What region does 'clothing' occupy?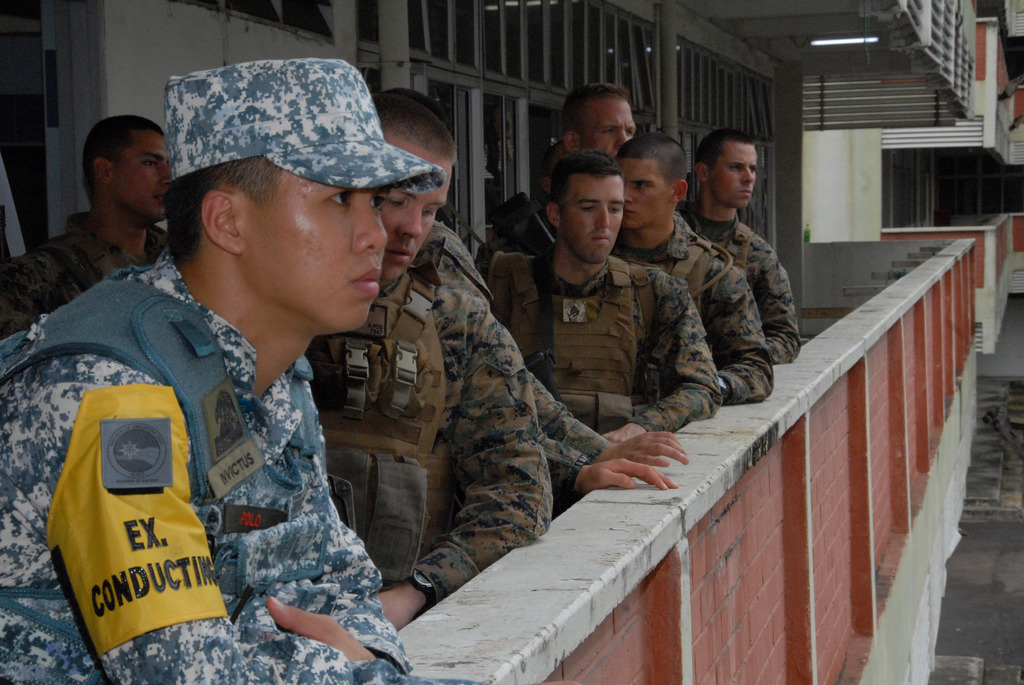
408,216,611,488.
